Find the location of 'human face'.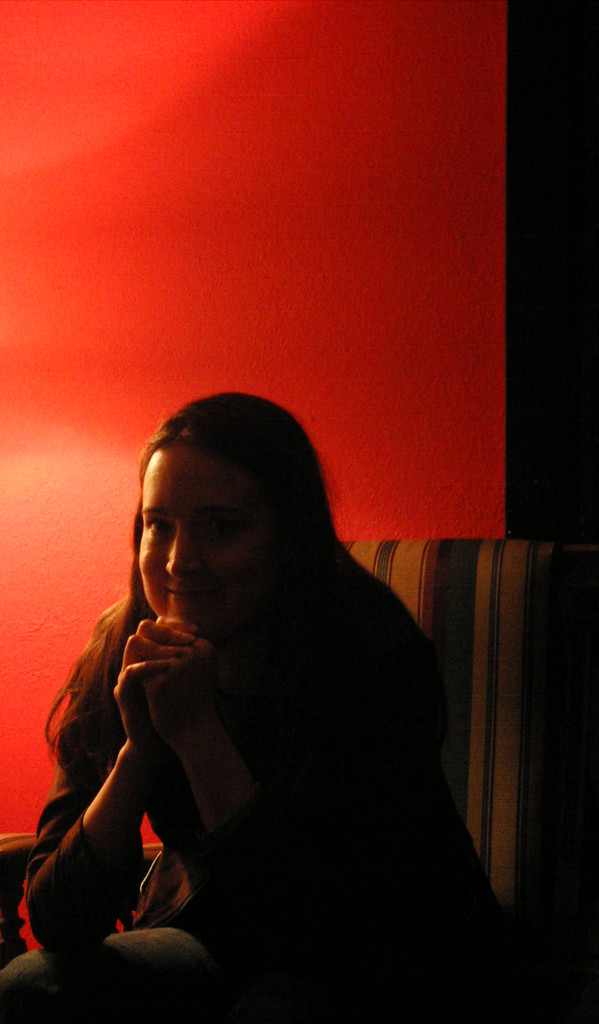
Location: select_region(138, 429, 276, 630).
